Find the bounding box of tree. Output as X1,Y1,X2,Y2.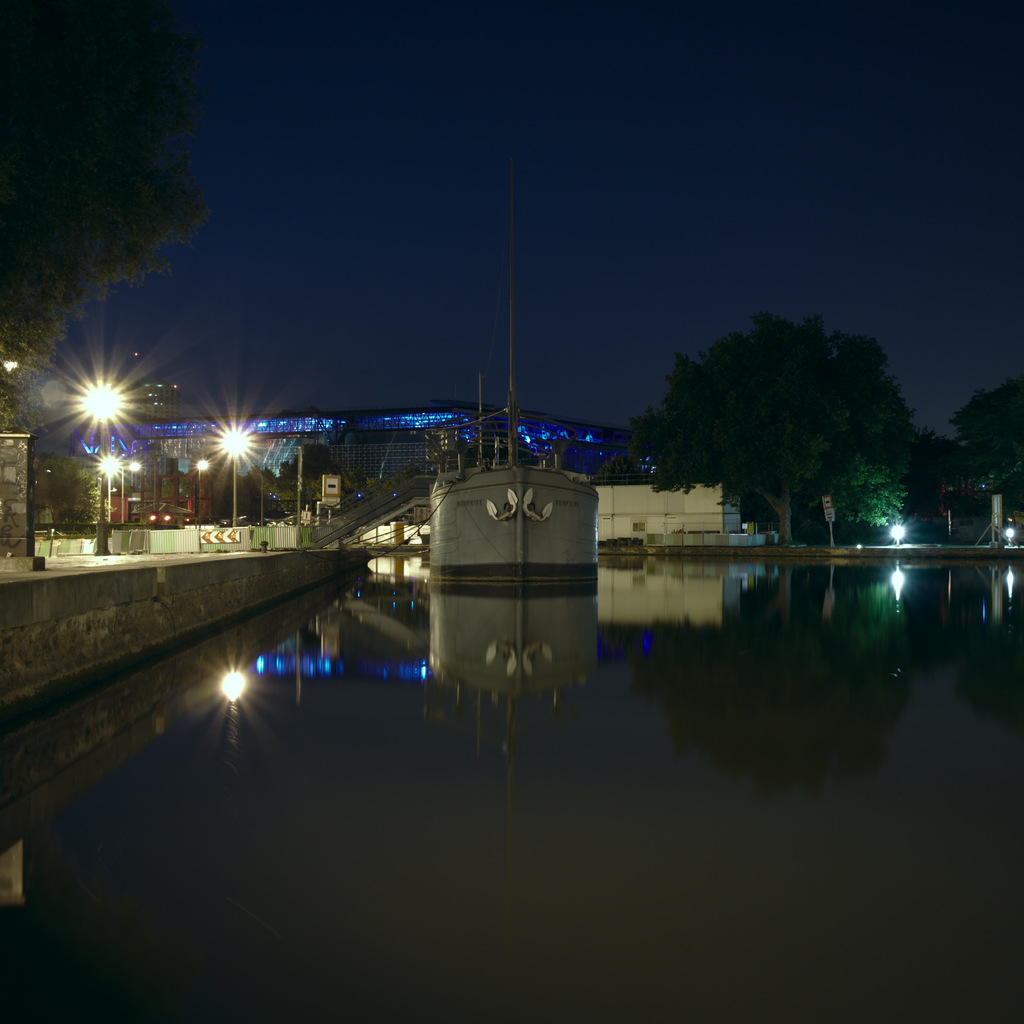
948,375,1023,501.
